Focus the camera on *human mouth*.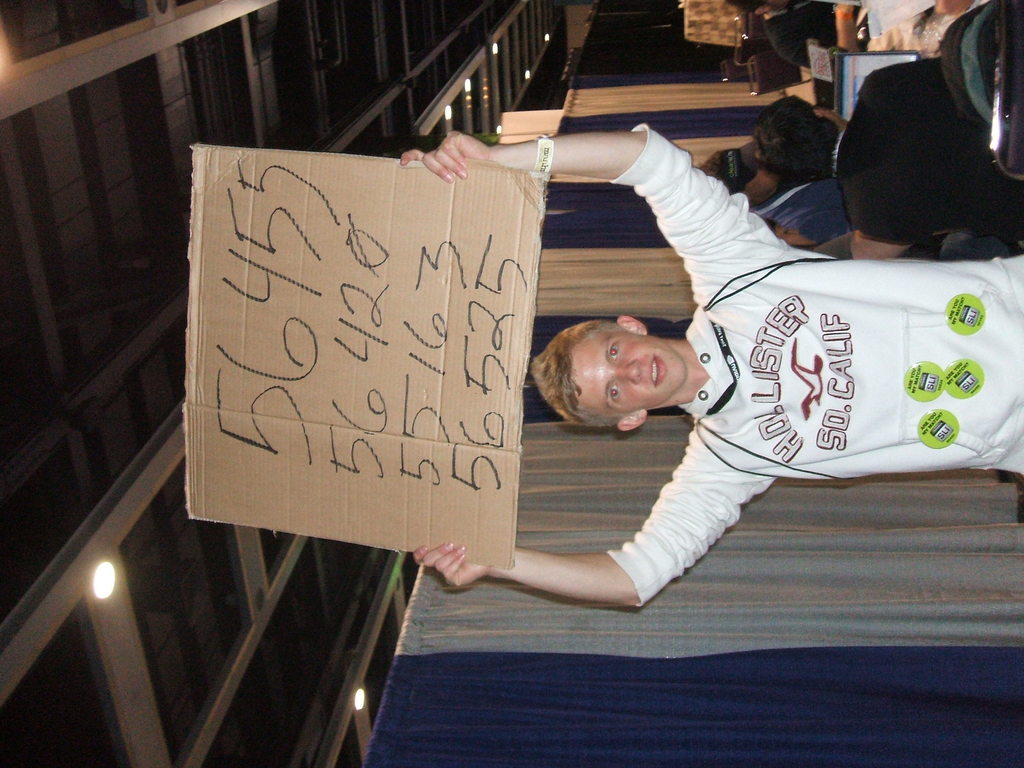
Focus region: box(652, 355, 669, 384).
